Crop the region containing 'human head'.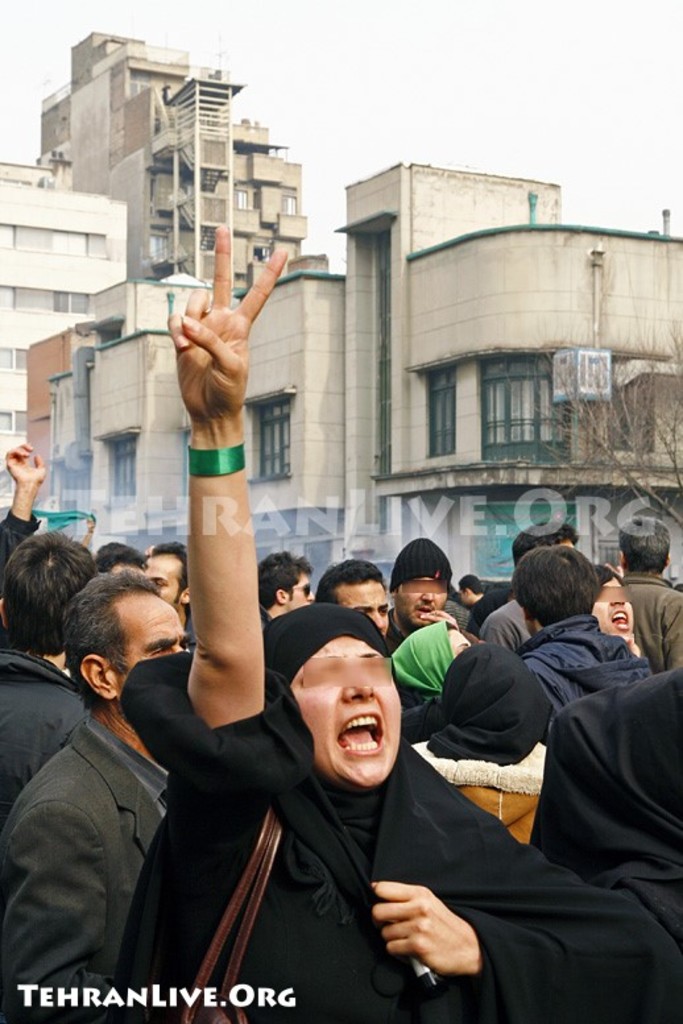
Crop region: crop(319, 556, 394, 640).
